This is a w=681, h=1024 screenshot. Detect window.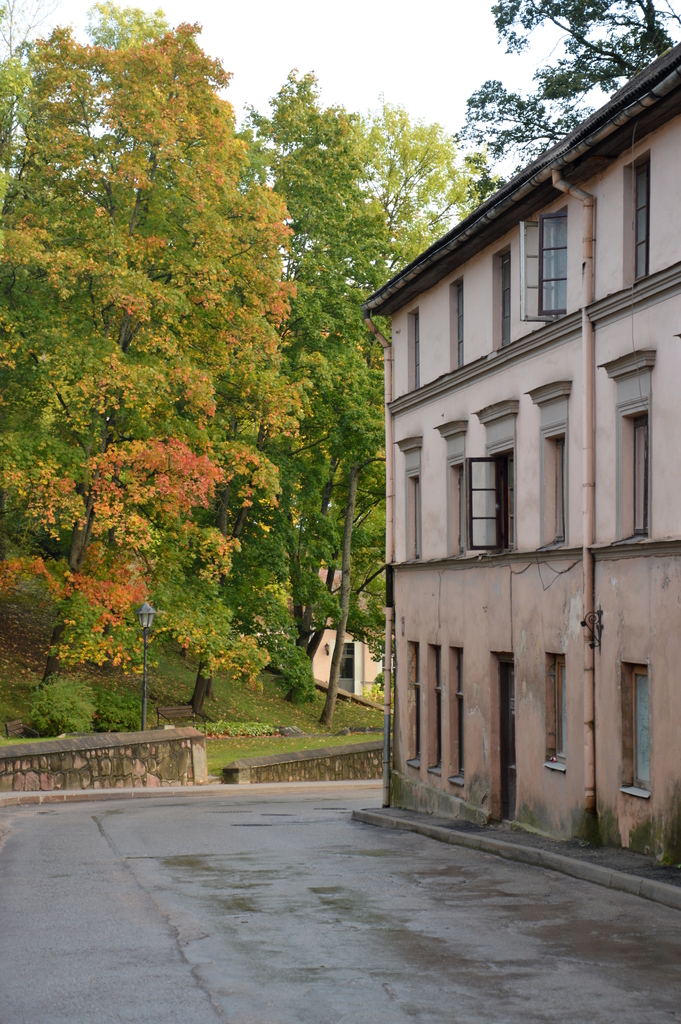
529:372:574:550.
